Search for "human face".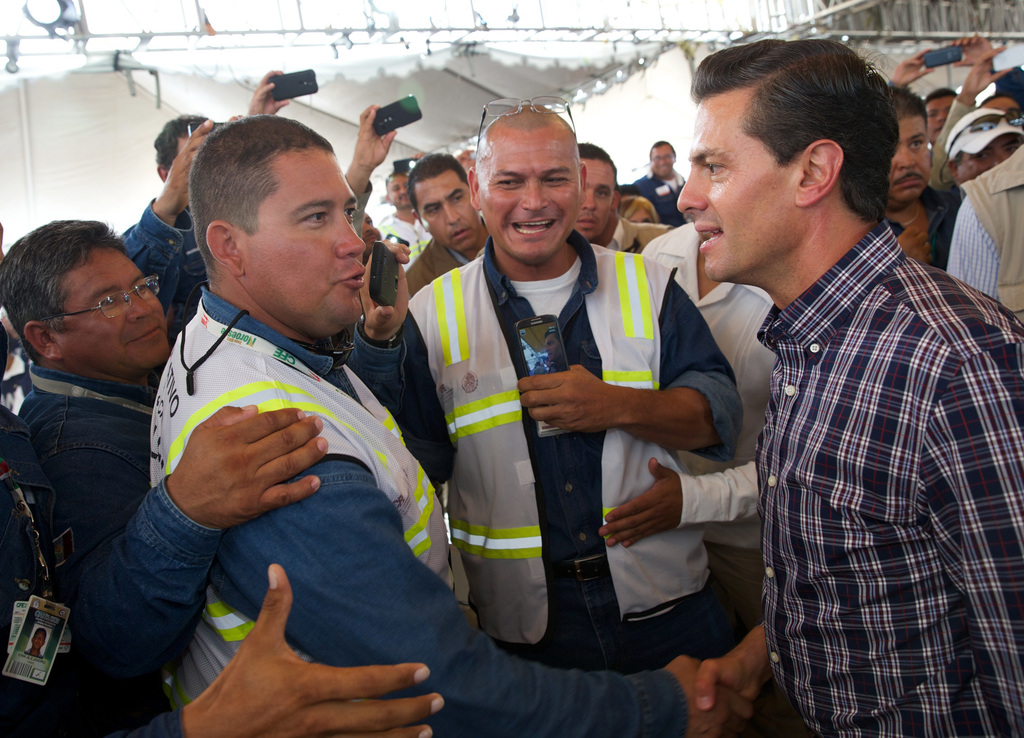
Found at (52,242,169,376).
